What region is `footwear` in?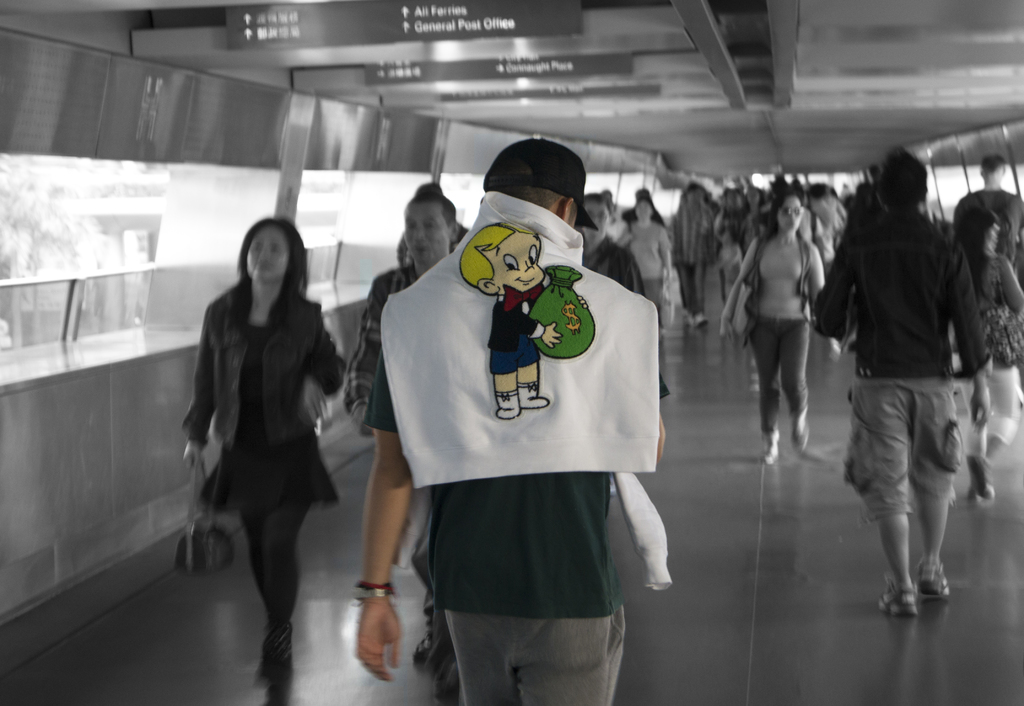
[left=966, top=453, right=988, bottom=500].
